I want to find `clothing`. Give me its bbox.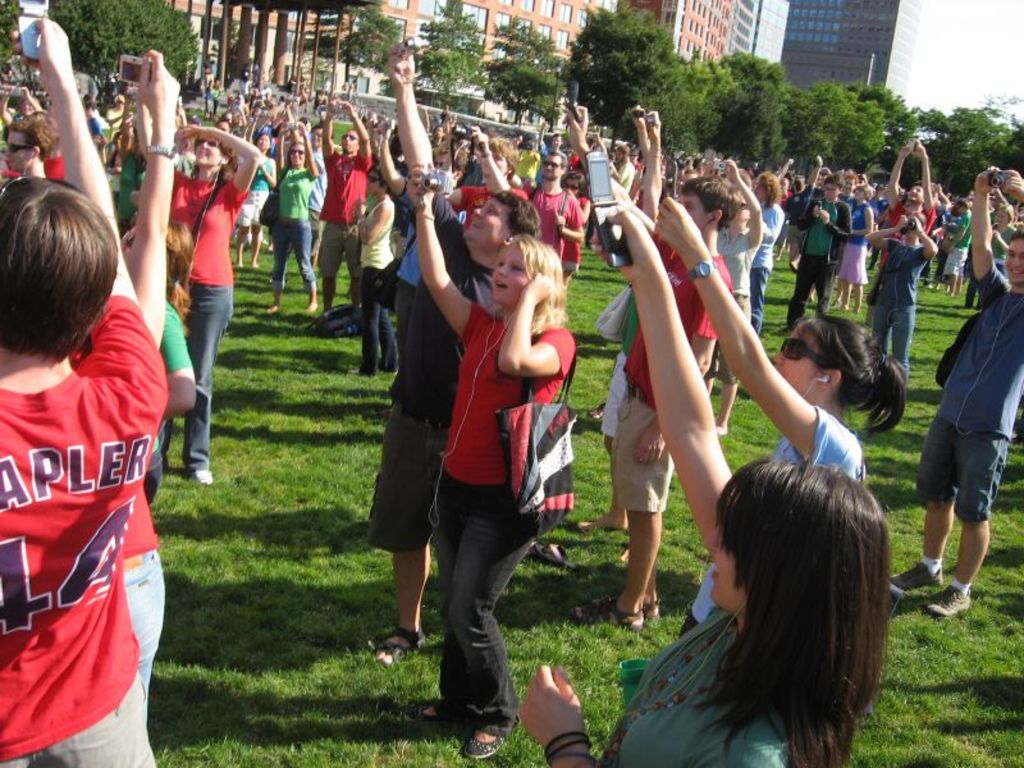
[376,223,474,530].
